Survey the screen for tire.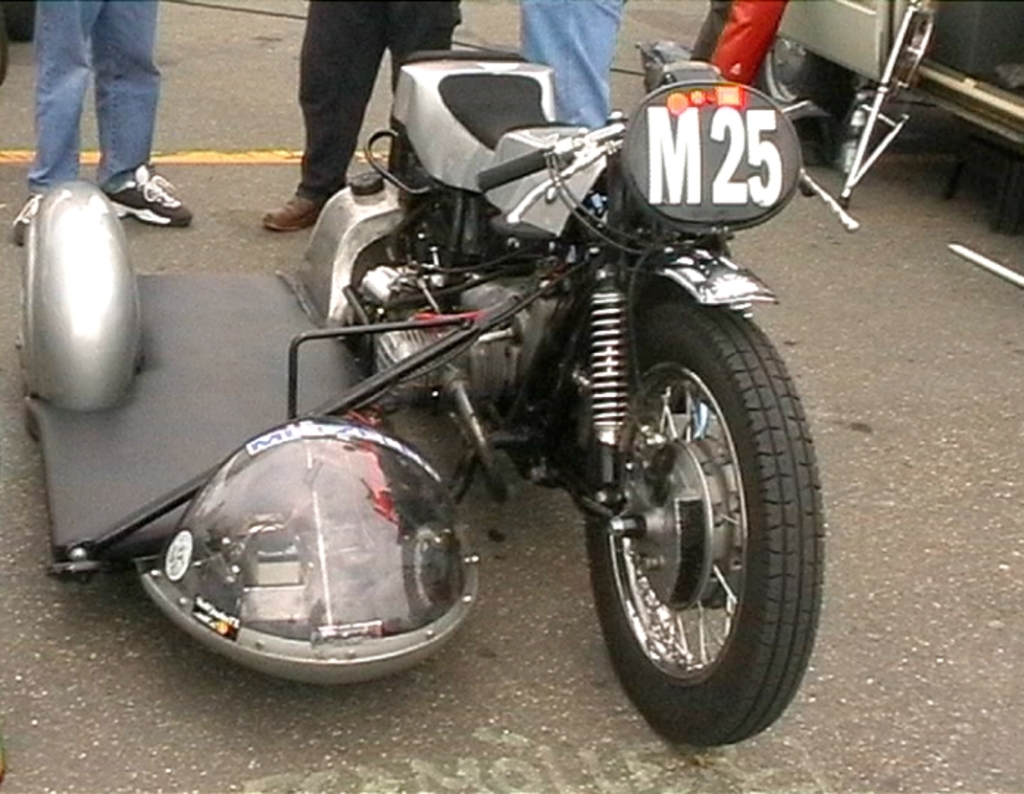
Survey found: bbox=(765, 35, 856, 137).
